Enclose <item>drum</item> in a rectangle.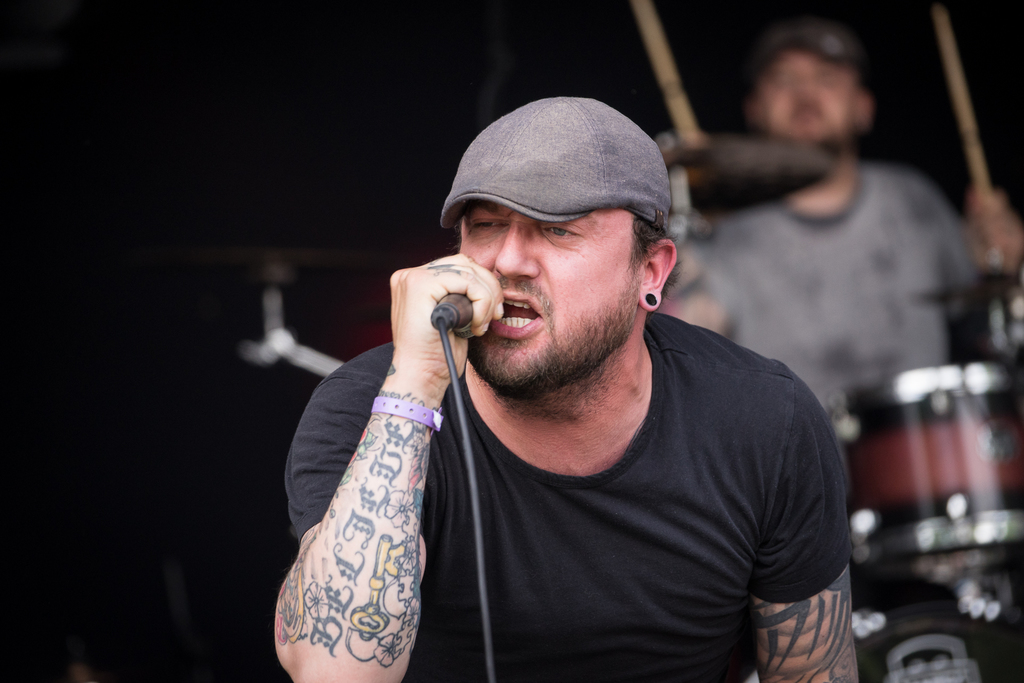
l=831, t=362, r=1023, b=579.
